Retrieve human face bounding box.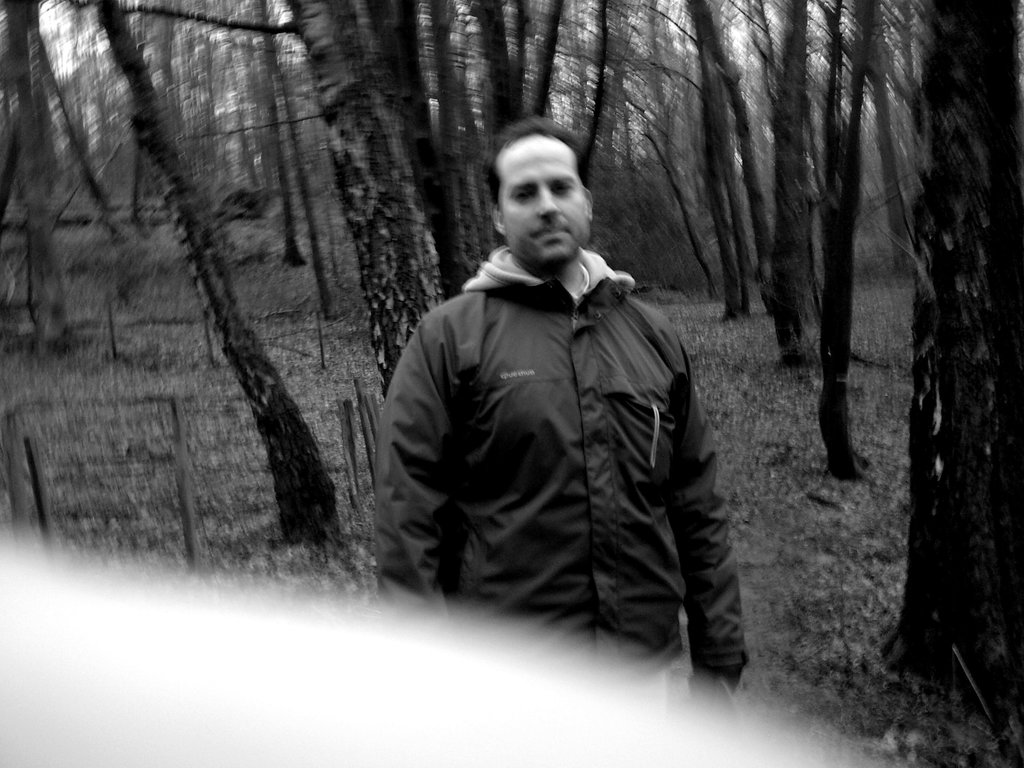
Bounding box: select_region(497, 132, 589, 260).
